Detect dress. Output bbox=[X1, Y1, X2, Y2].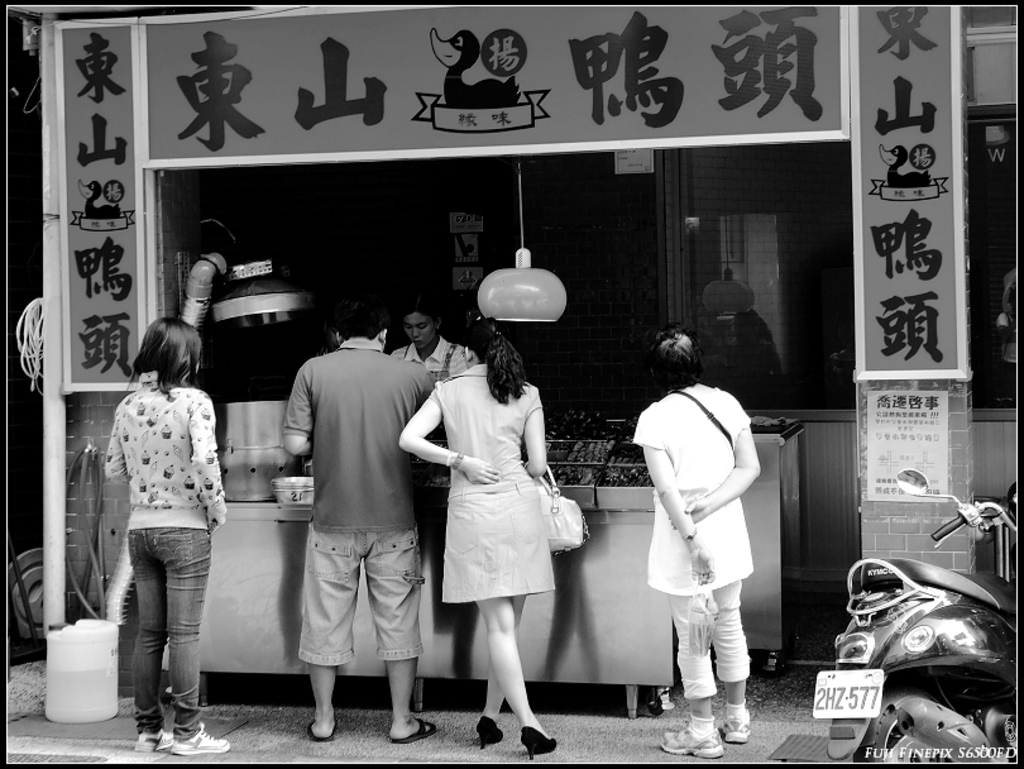
bbox=[434, 368, 554, 598].
